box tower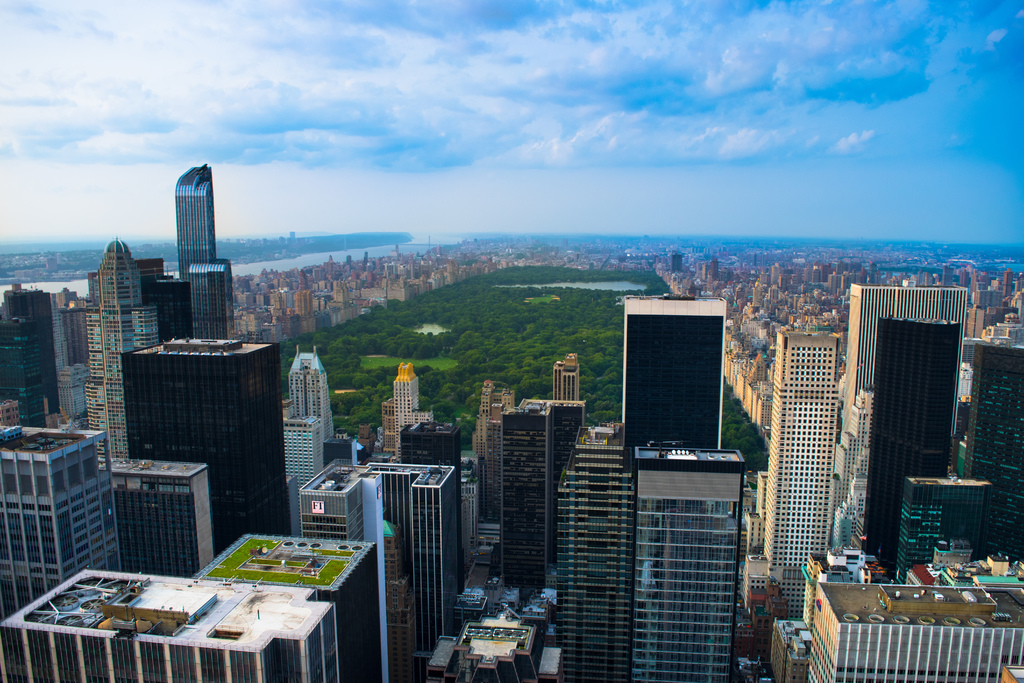
{"left": 762, "top": 281, "right": 1023, "bottom": 682}
